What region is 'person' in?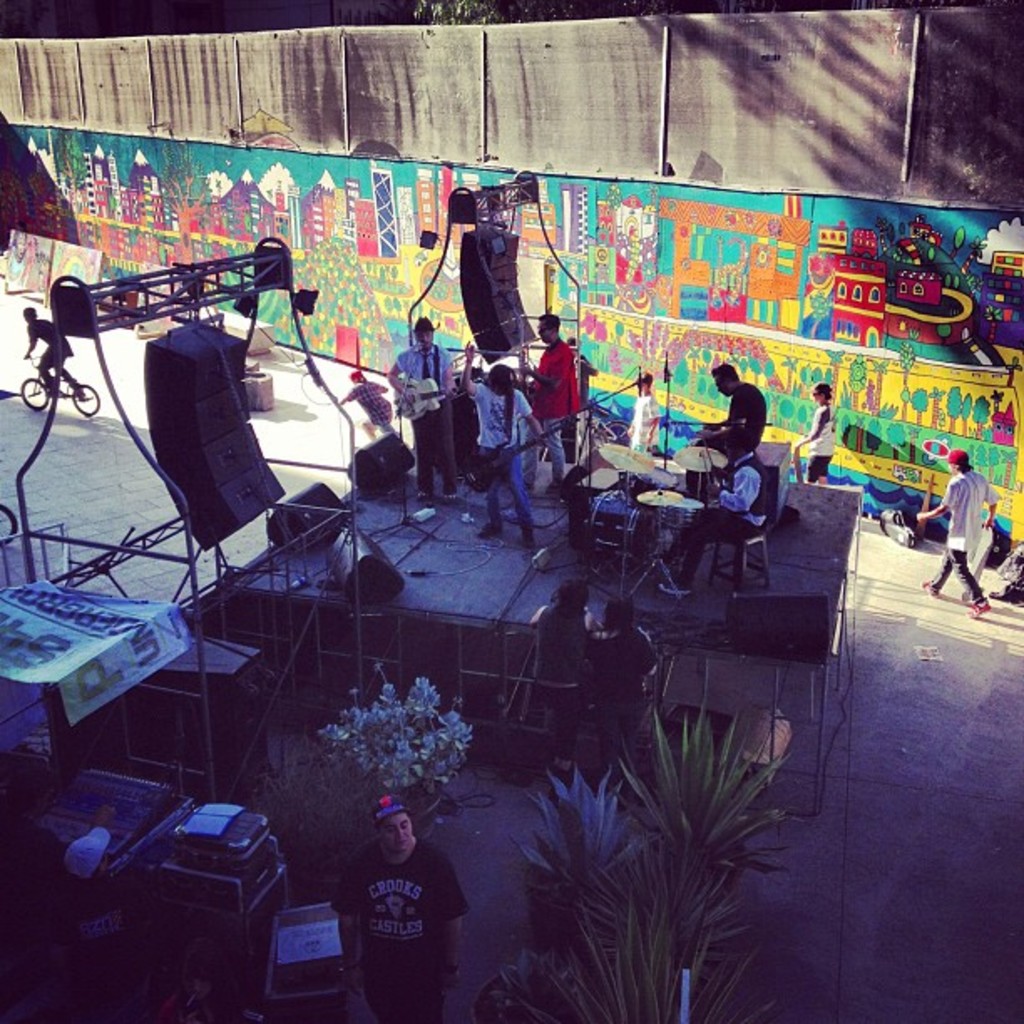
rect(0, 771, 57, 982).
